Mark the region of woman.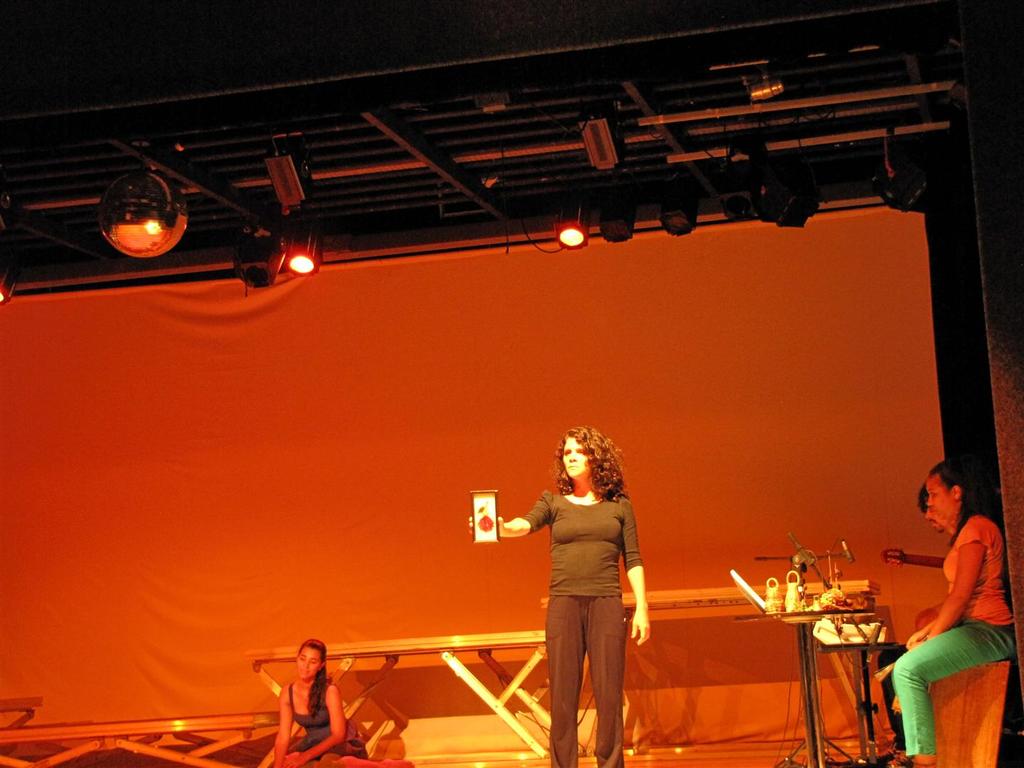
Region: (521,429,662,752).
